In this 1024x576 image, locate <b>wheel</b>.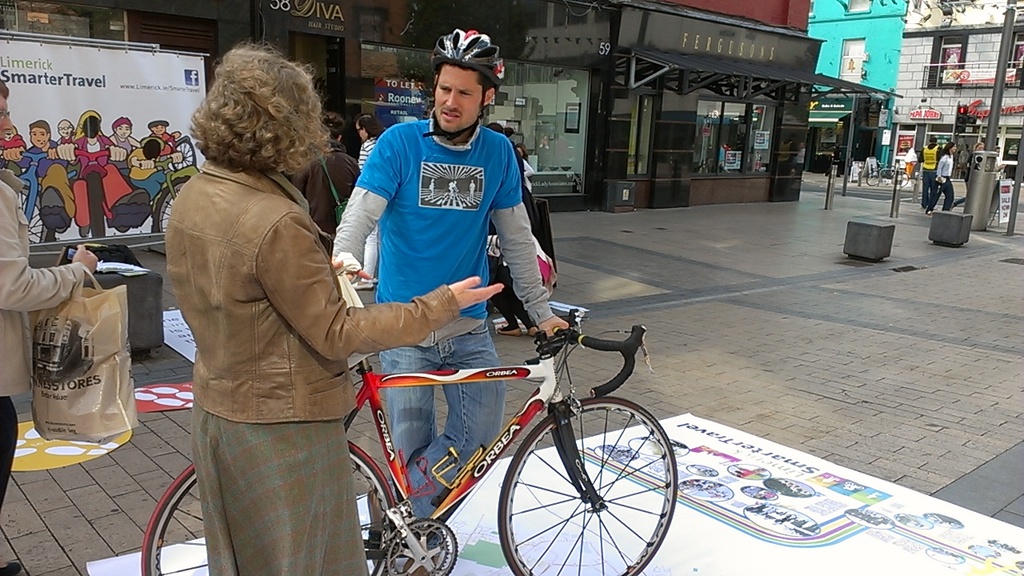
Bounding box: 493/393/678/575.
